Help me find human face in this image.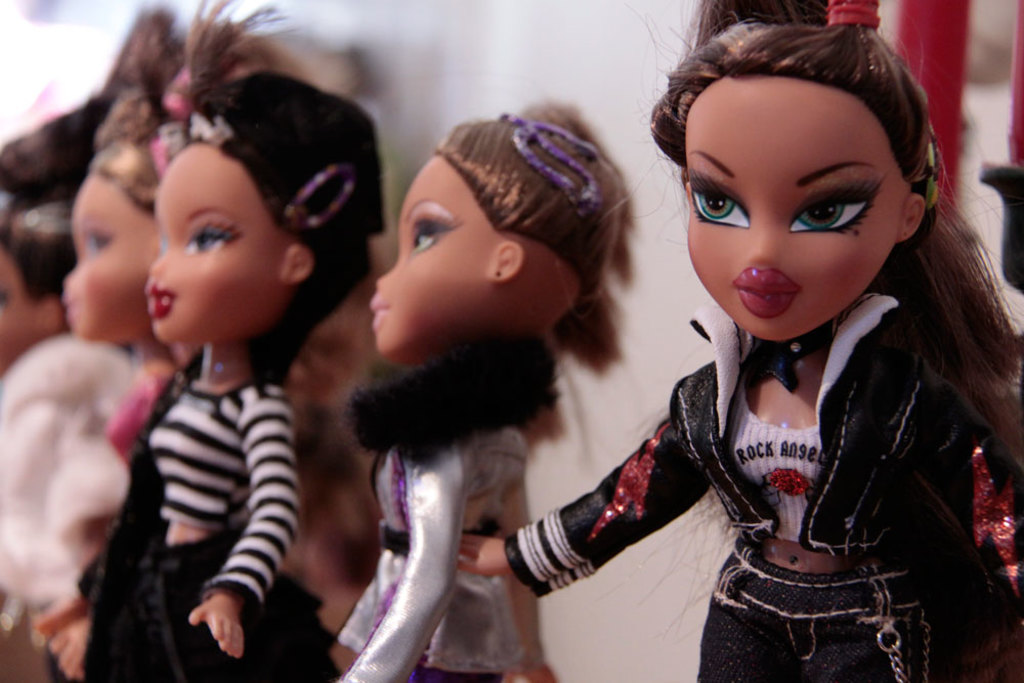
Found it: rect(138, 144, 292, 345).
